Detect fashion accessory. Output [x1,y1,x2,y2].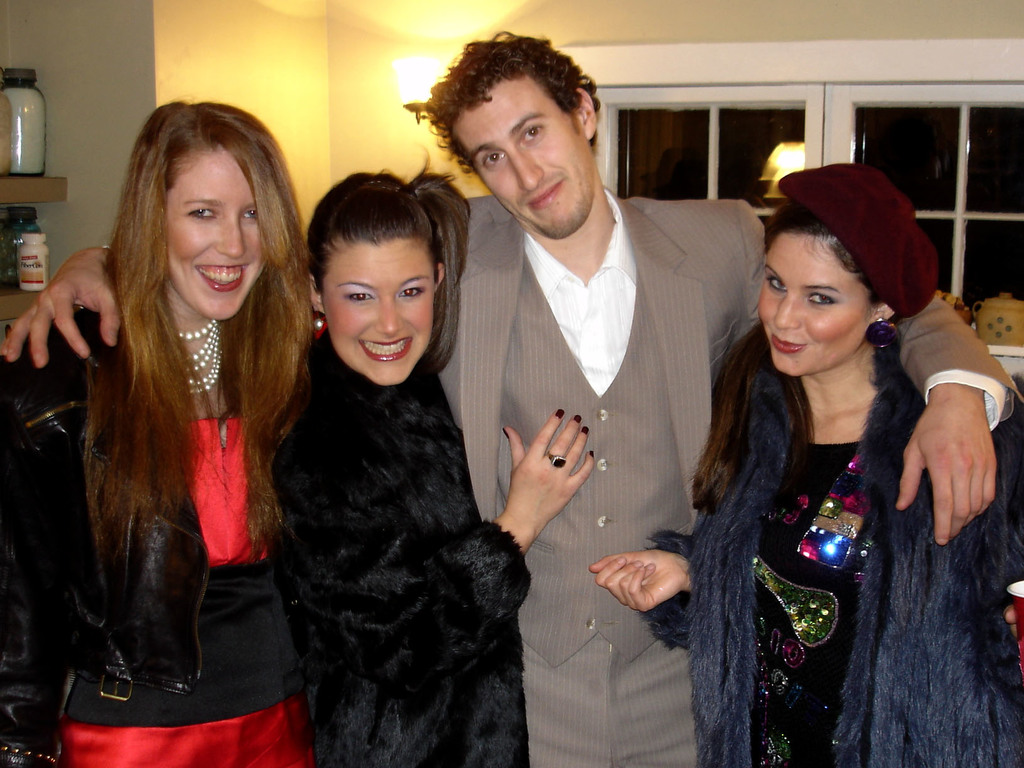
[548,450,568,468].
